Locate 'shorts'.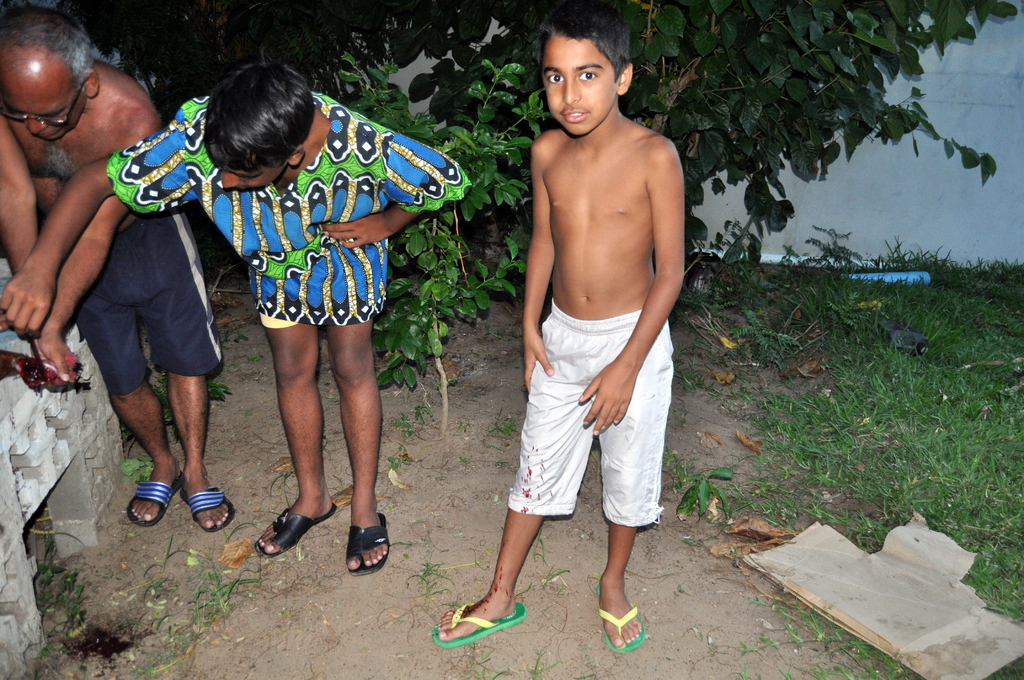
Bounding box: <region>261, 312, 292, 325</region>.
